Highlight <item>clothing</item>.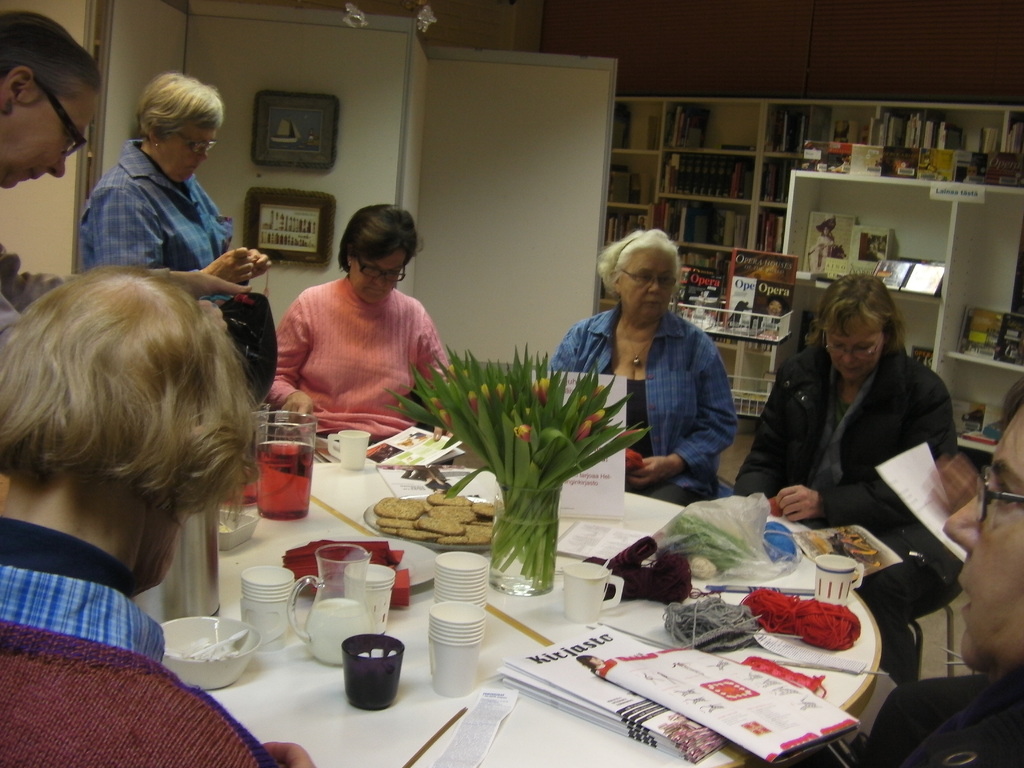
Highlighted region: detection(0, 516, 287, 767).
